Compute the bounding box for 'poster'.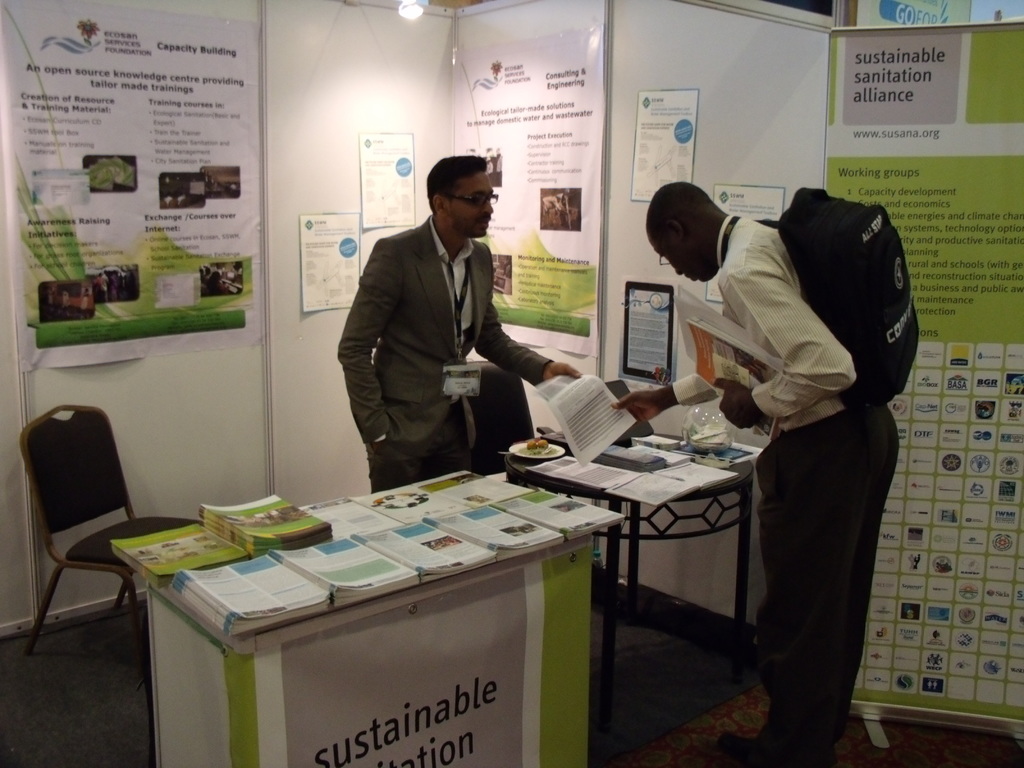
left=356, top=125, right=413, bottom=227.
